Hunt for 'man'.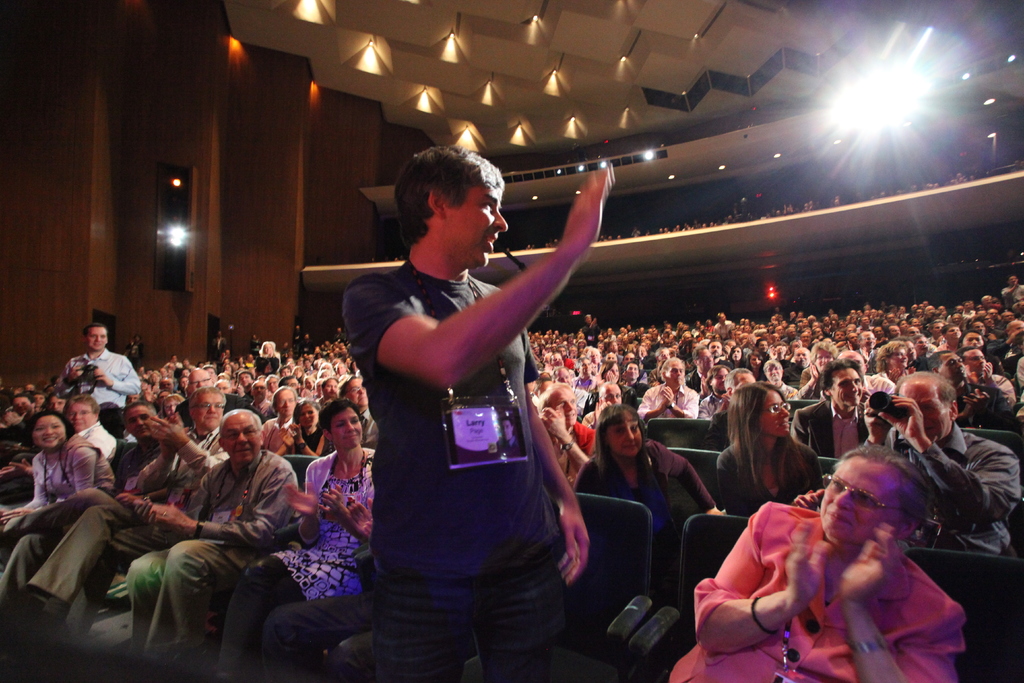
Hunted down at region(714, 311, 734, 335).
